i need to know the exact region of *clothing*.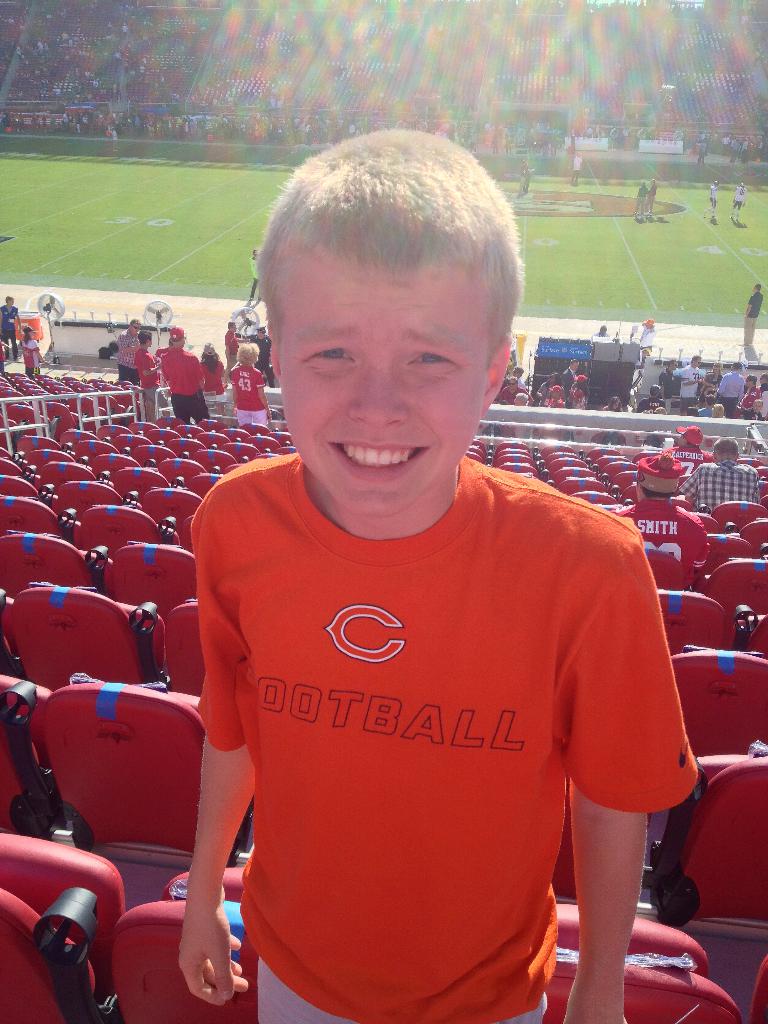
Region: [182,456,676,985].
